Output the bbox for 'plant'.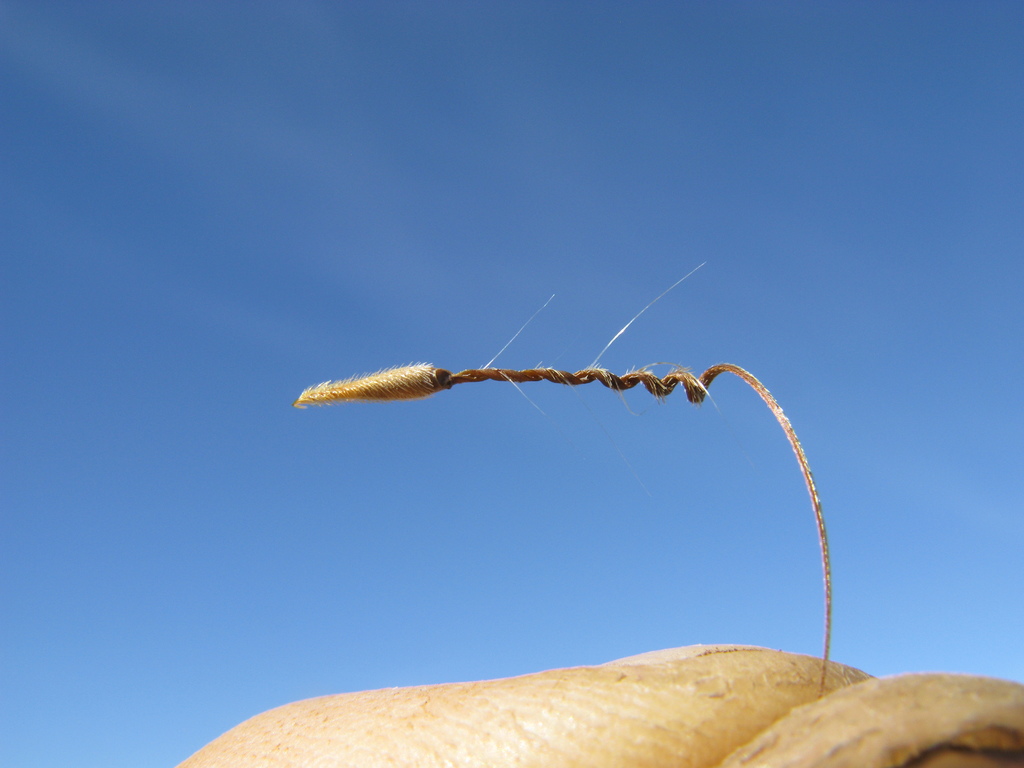
(x1=277, y1=342, x2=865, y2=690).
